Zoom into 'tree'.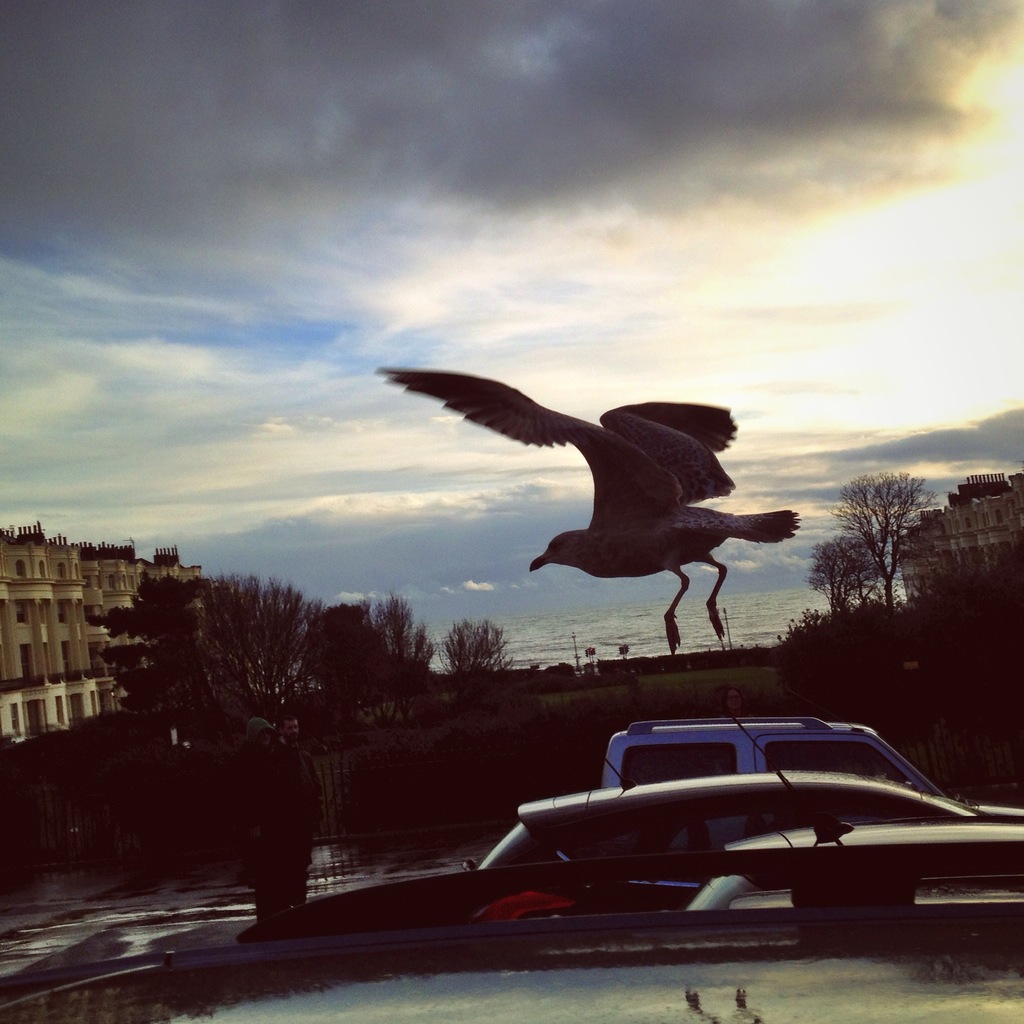
Zoom target: select_region(445, 614, 515, 690).
